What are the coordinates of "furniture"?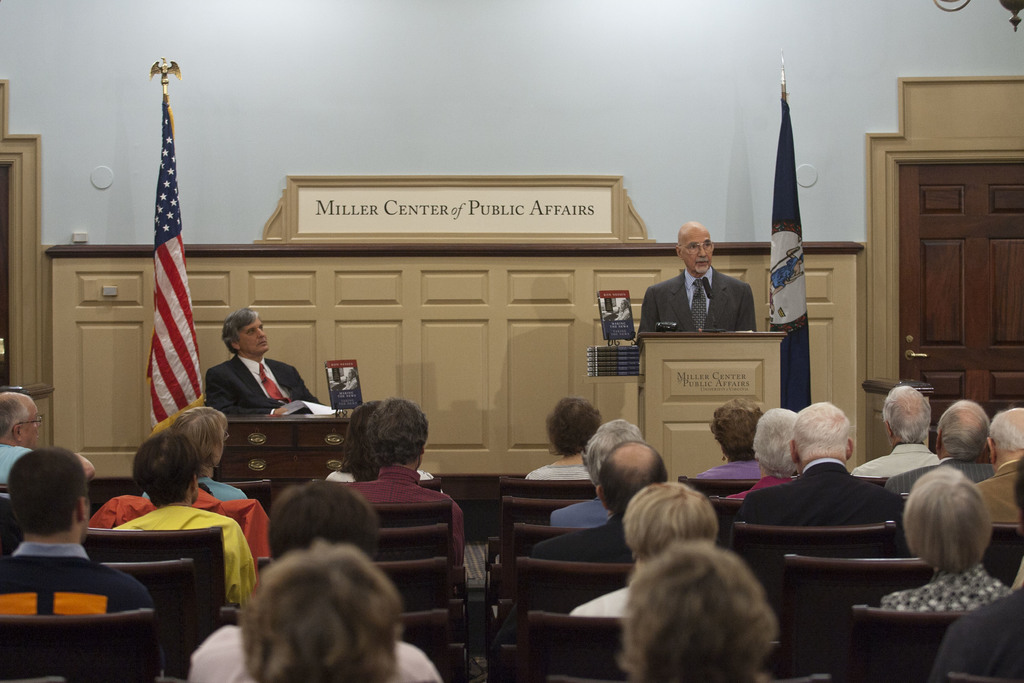
(left=376, top=520, right=450, bottom=557).
